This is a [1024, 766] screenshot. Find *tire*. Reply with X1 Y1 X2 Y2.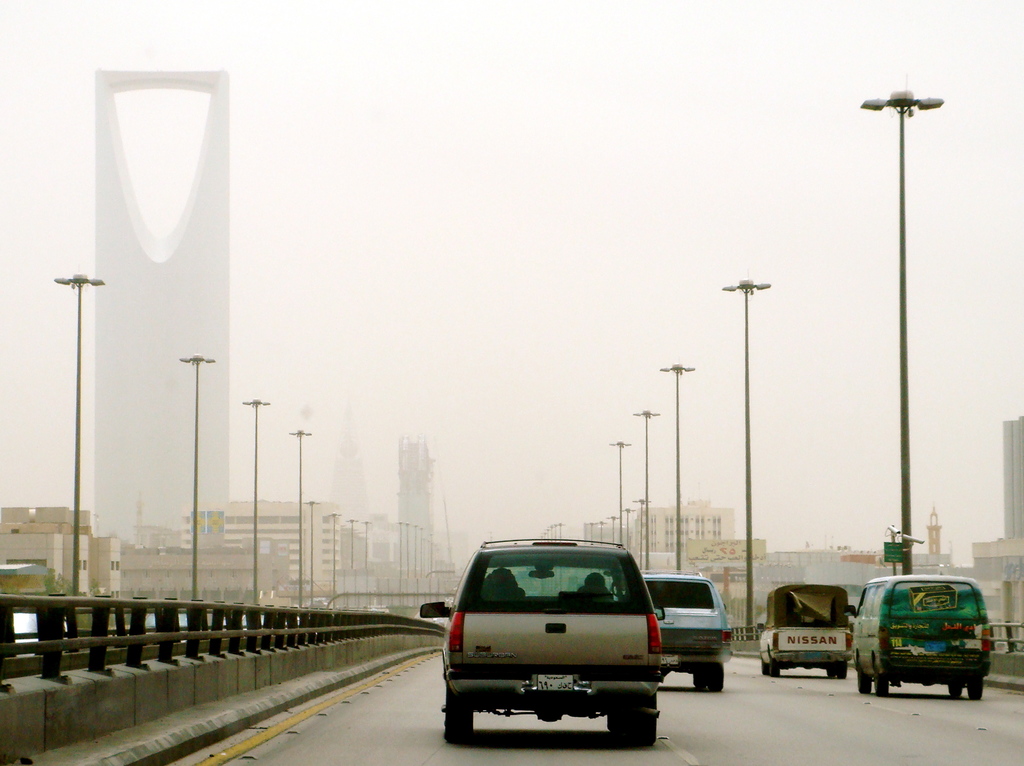
708 660 723 692.
